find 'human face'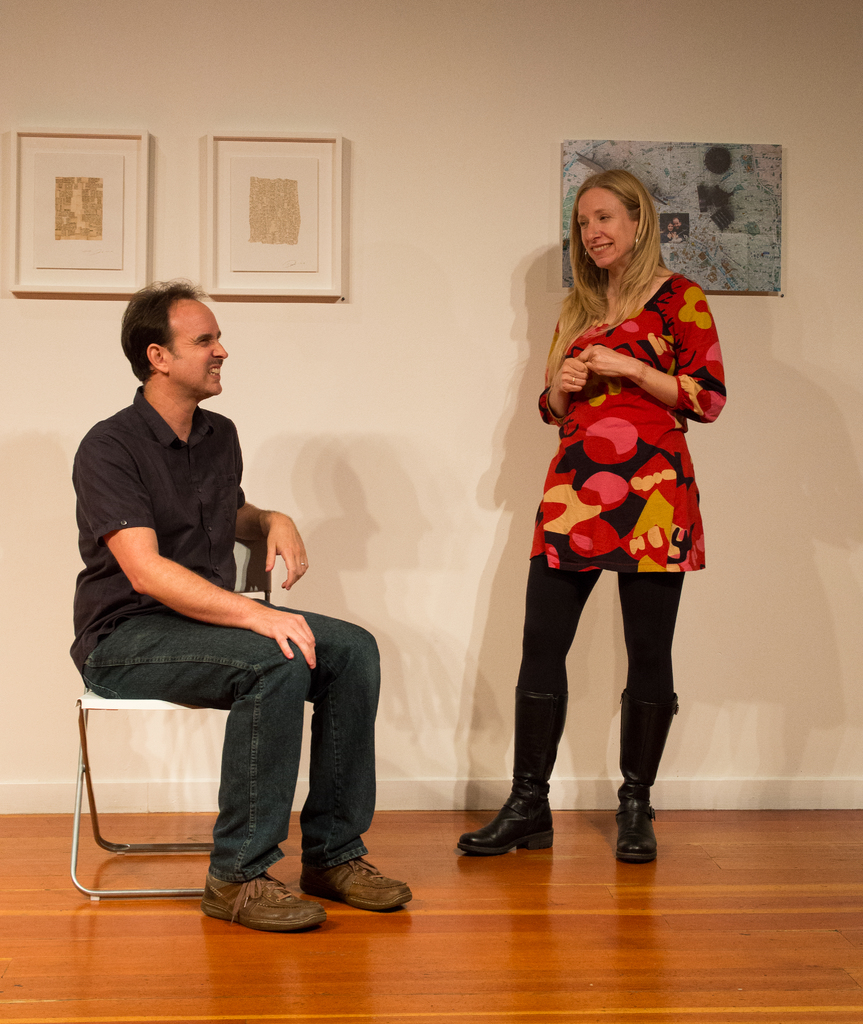
box(578, 186, 637, 268)
